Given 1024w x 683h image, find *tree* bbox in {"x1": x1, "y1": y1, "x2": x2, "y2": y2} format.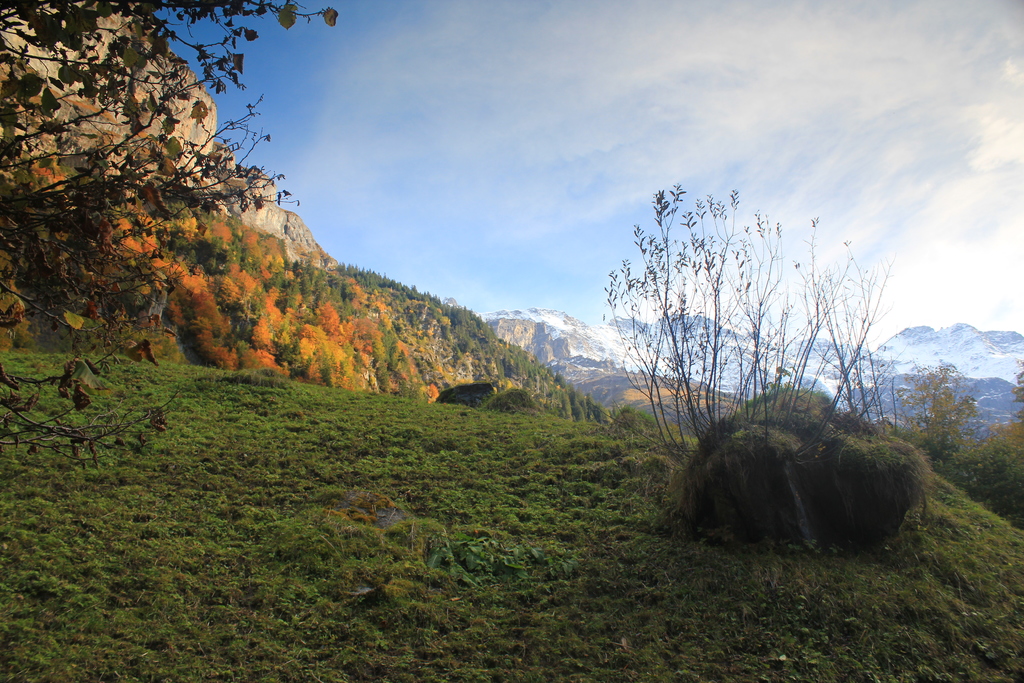
{"x1": 890, "y1": 357, "x2": 979, "y2": 463}.
